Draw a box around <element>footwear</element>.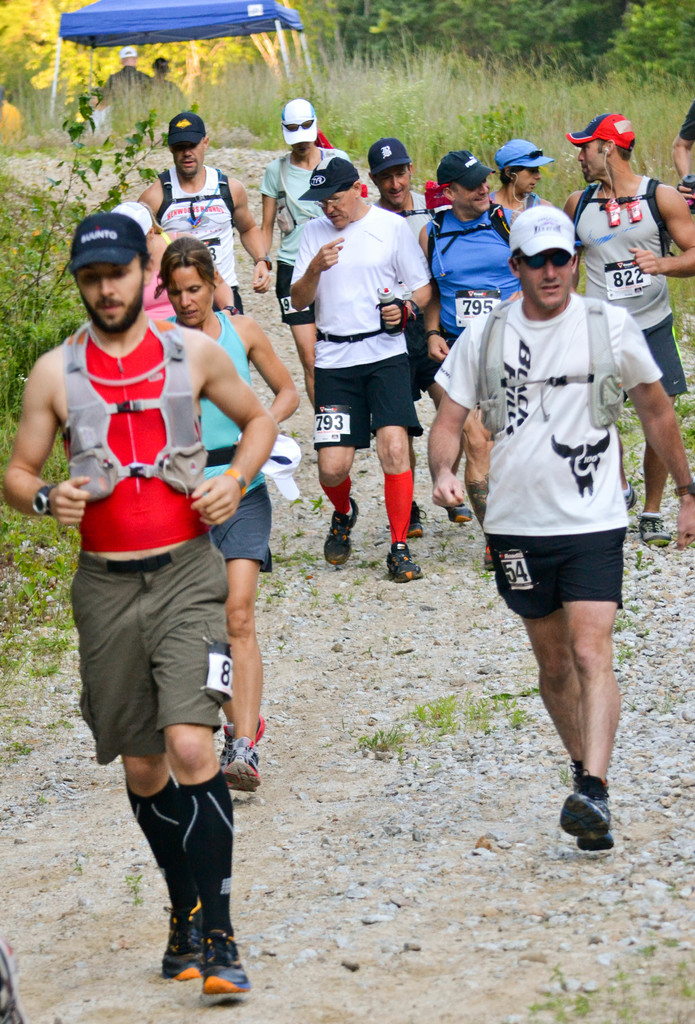
197,915,257,1001.
